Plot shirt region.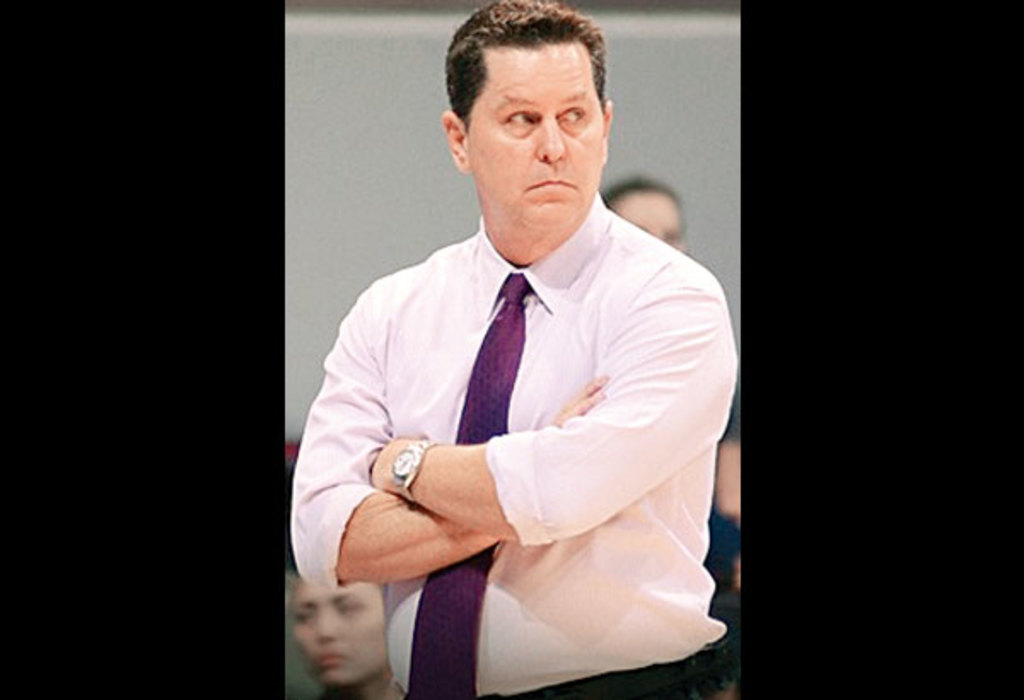
Plotted at left=294, top=169, right=730, bottom=642.
